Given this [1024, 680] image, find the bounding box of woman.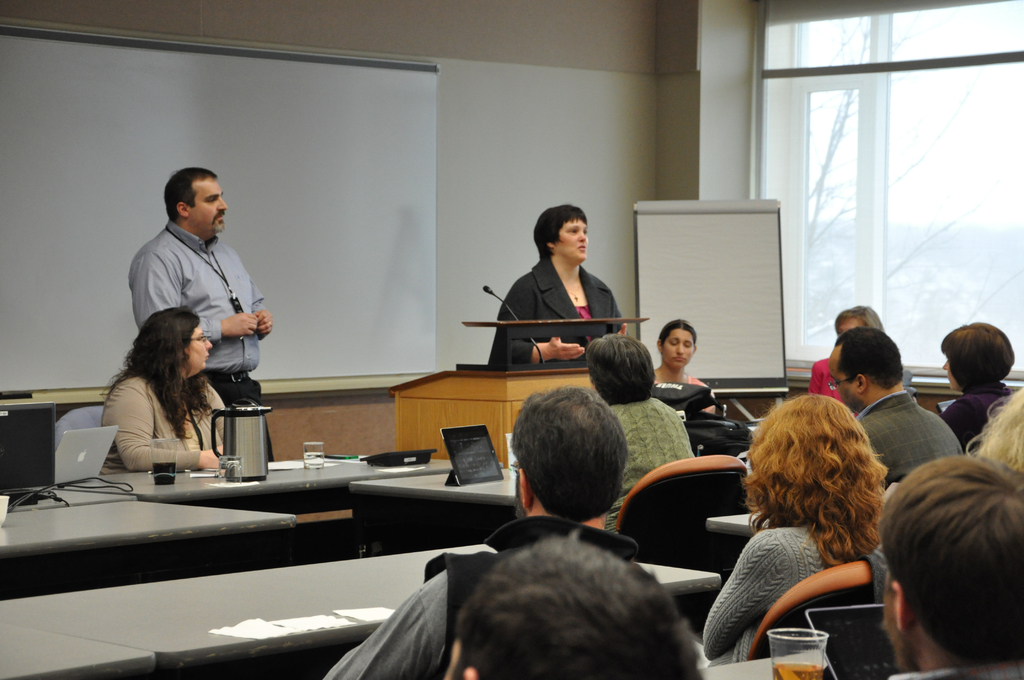
705, 389, 893, 665.
